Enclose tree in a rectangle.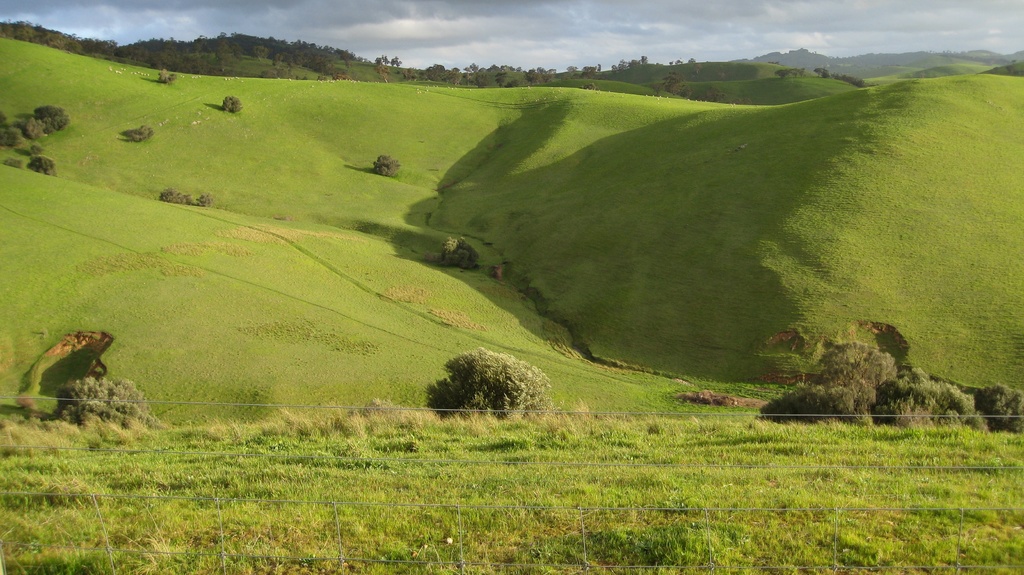
<bbox>221, 94, 246, 113</bbox>.
